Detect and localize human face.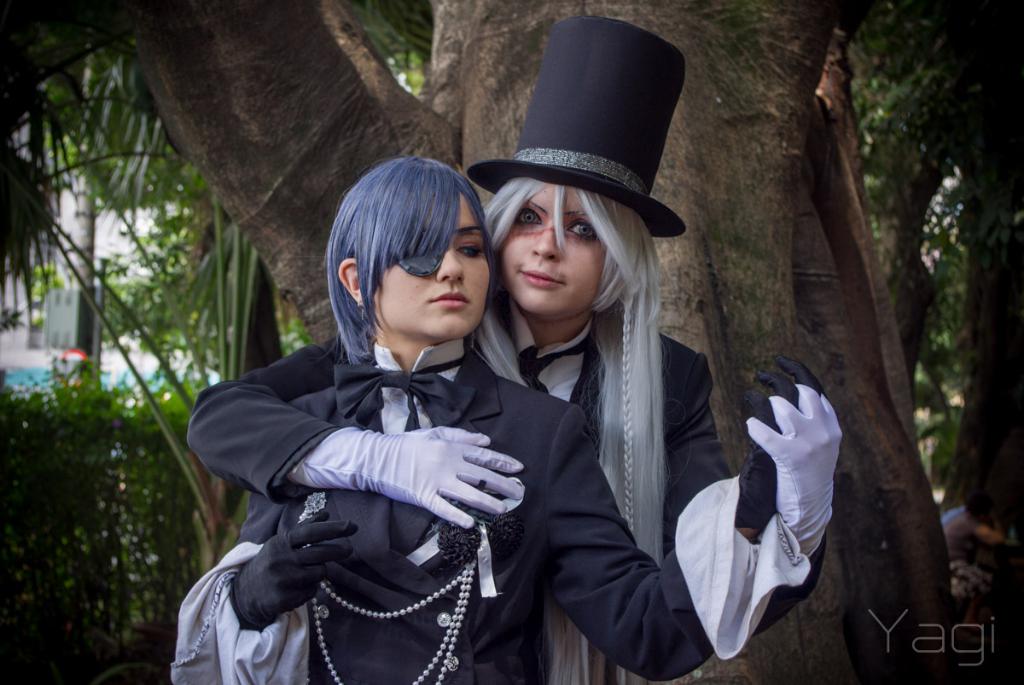
Localized at [370,190,493,337].
